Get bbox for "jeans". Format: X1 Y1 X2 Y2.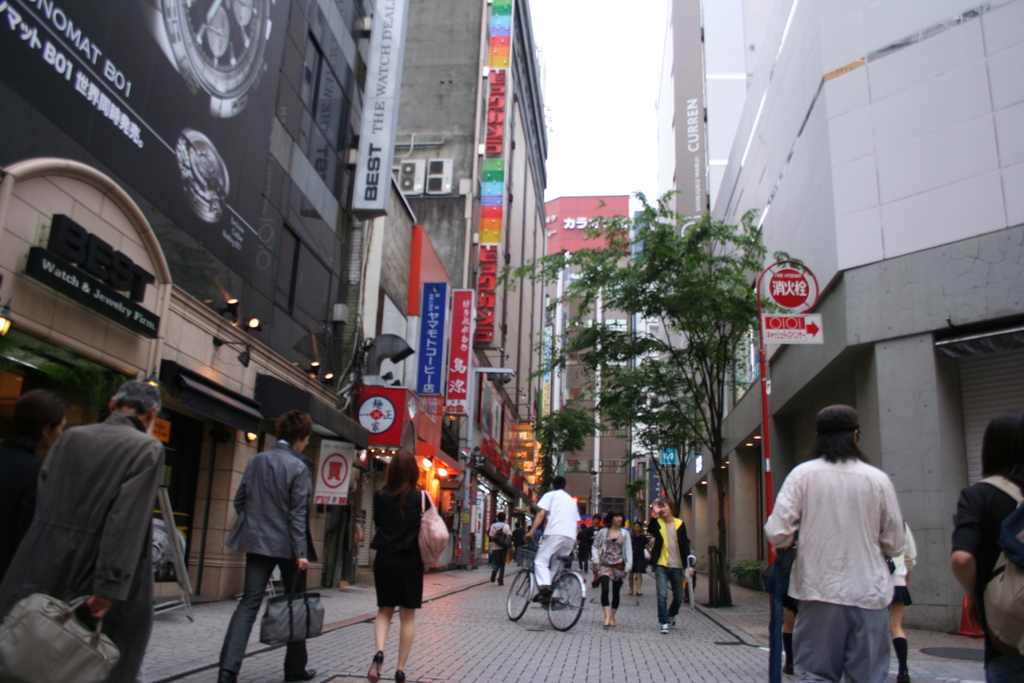
73 602 149 682.
